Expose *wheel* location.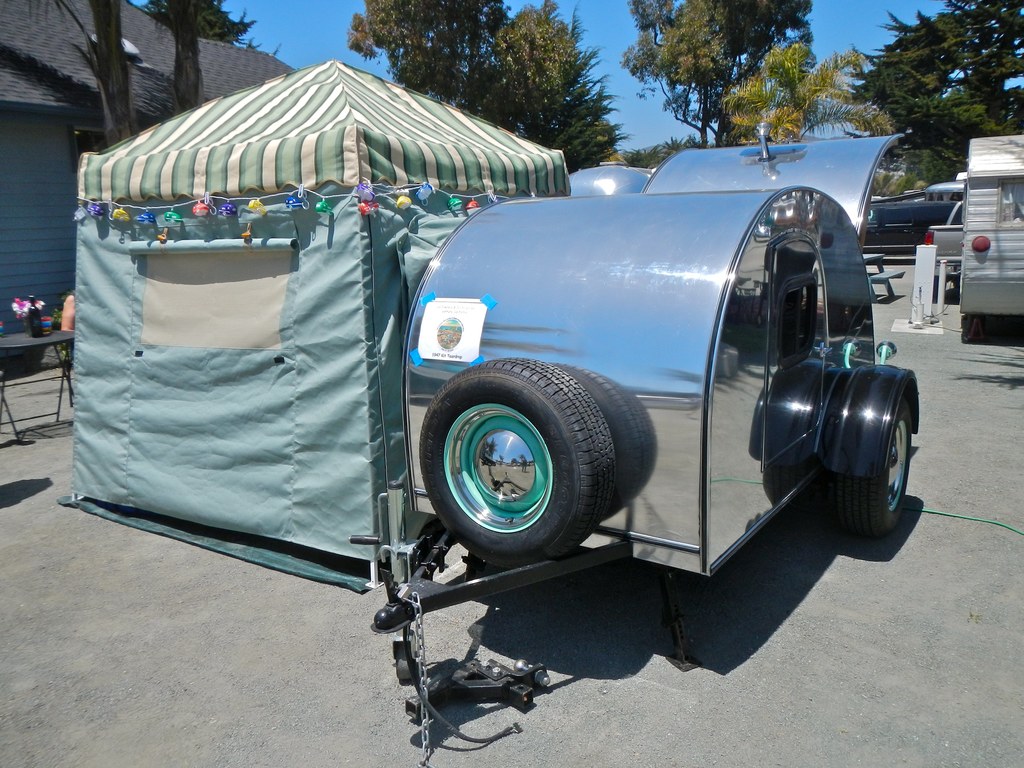
Exposed at box=[829, 399, 911, 537].
